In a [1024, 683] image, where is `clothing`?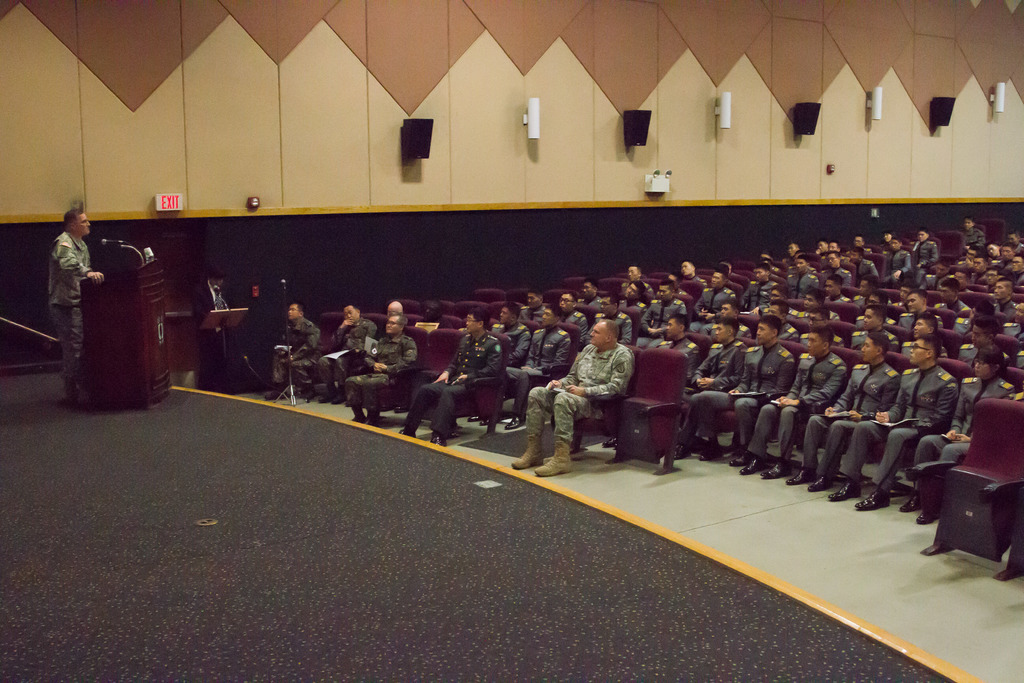
<box>265,315,317,377</box>.
